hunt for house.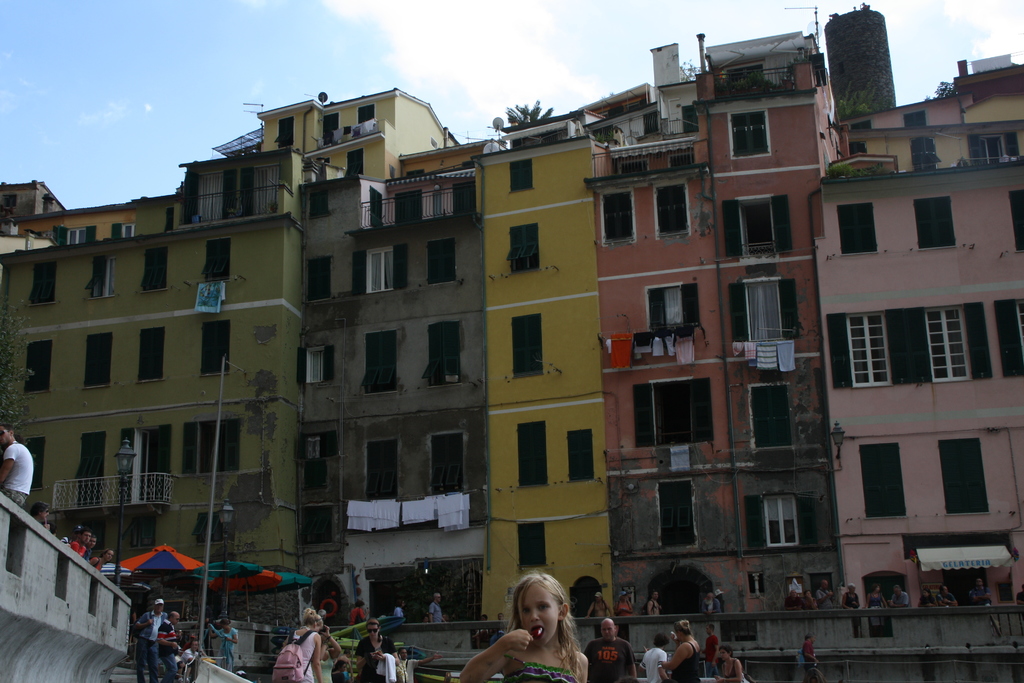
Hunted down at rect(481, 130, 625, 623).
